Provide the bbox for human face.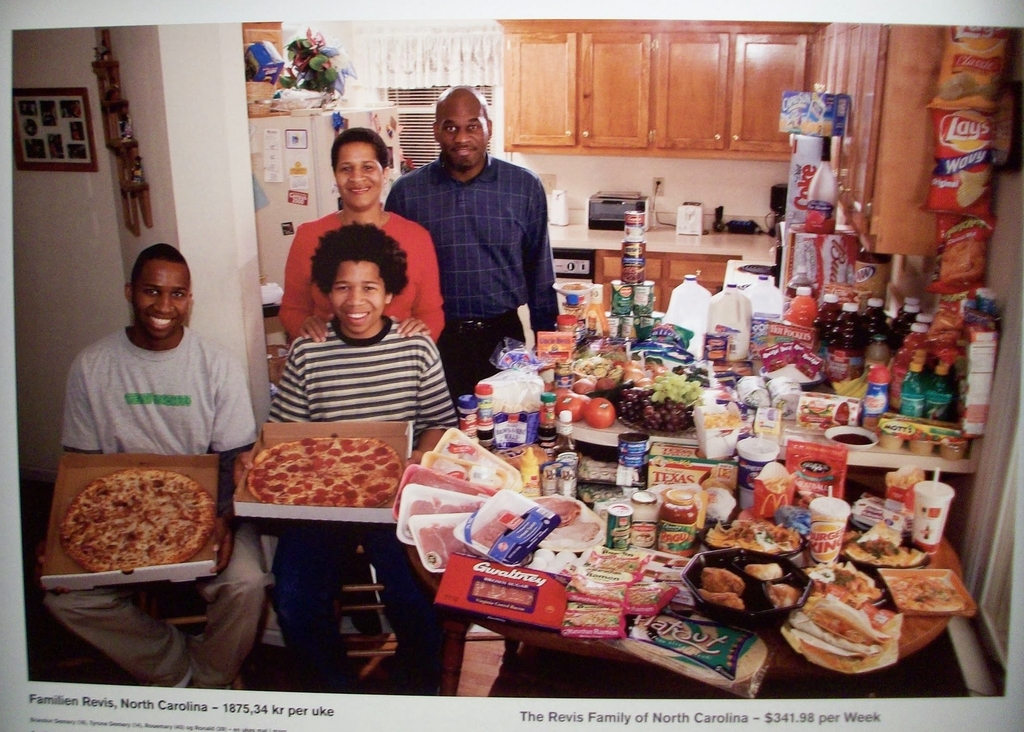
l=133, t=263, r=188, b=340.
